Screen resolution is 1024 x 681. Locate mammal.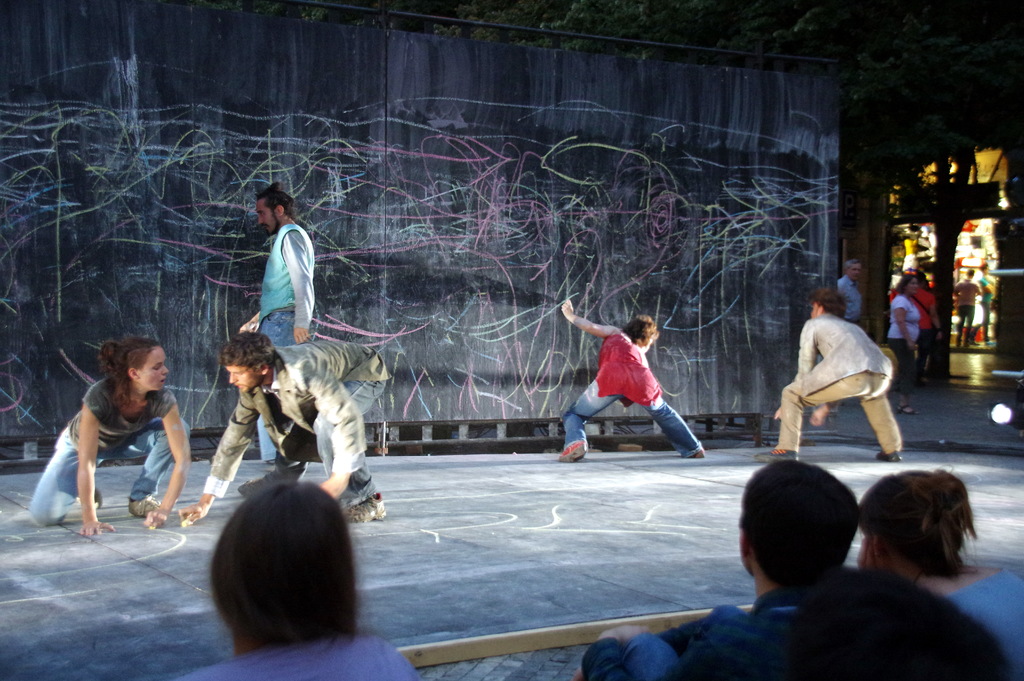
box(242, 174, 317, 470).
